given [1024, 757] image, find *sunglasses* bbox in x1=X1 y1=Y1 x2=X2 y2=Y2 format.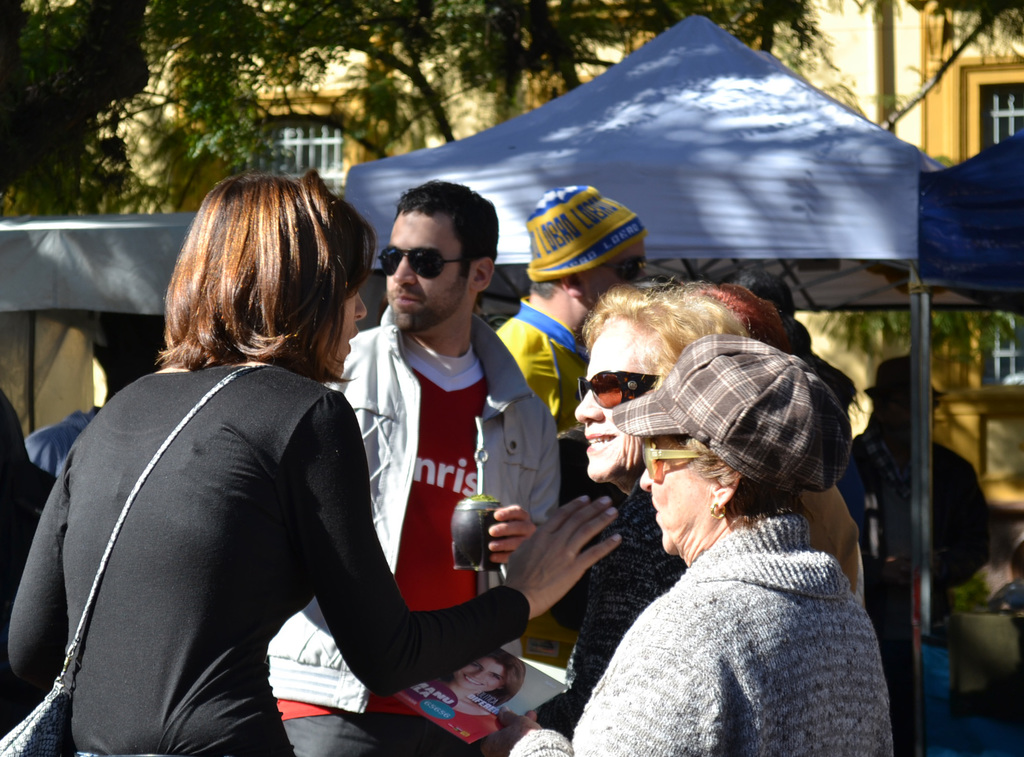
x1=641 y1=434 x2=700 y2=479.
